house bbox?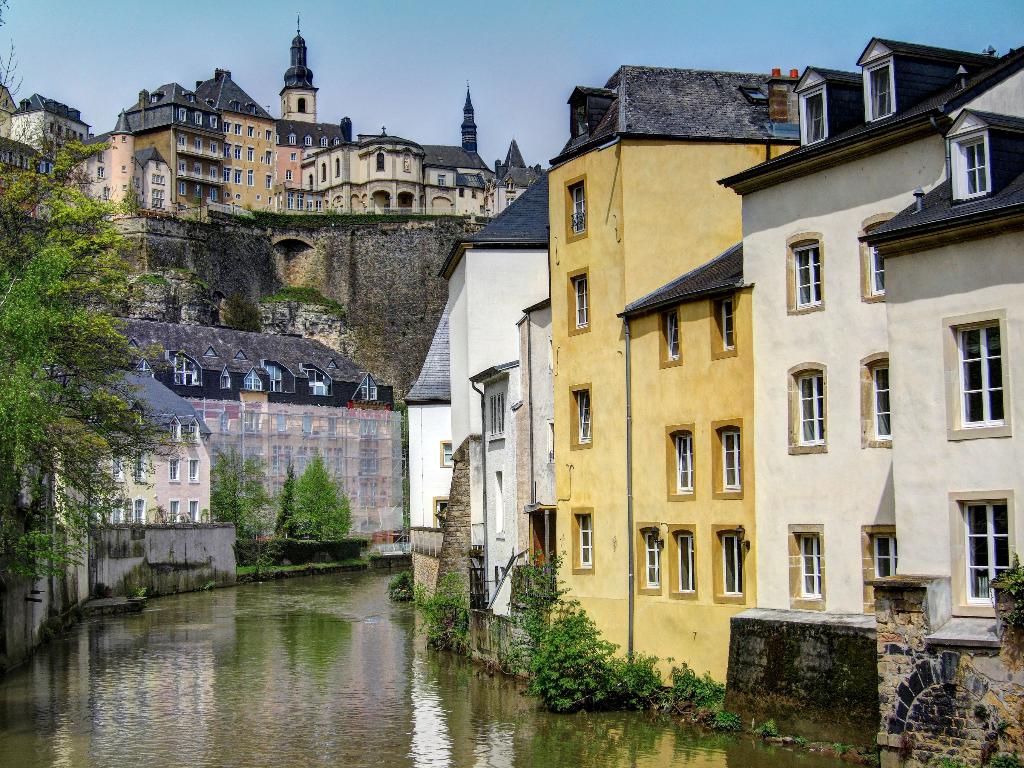
718/35/1020/627
